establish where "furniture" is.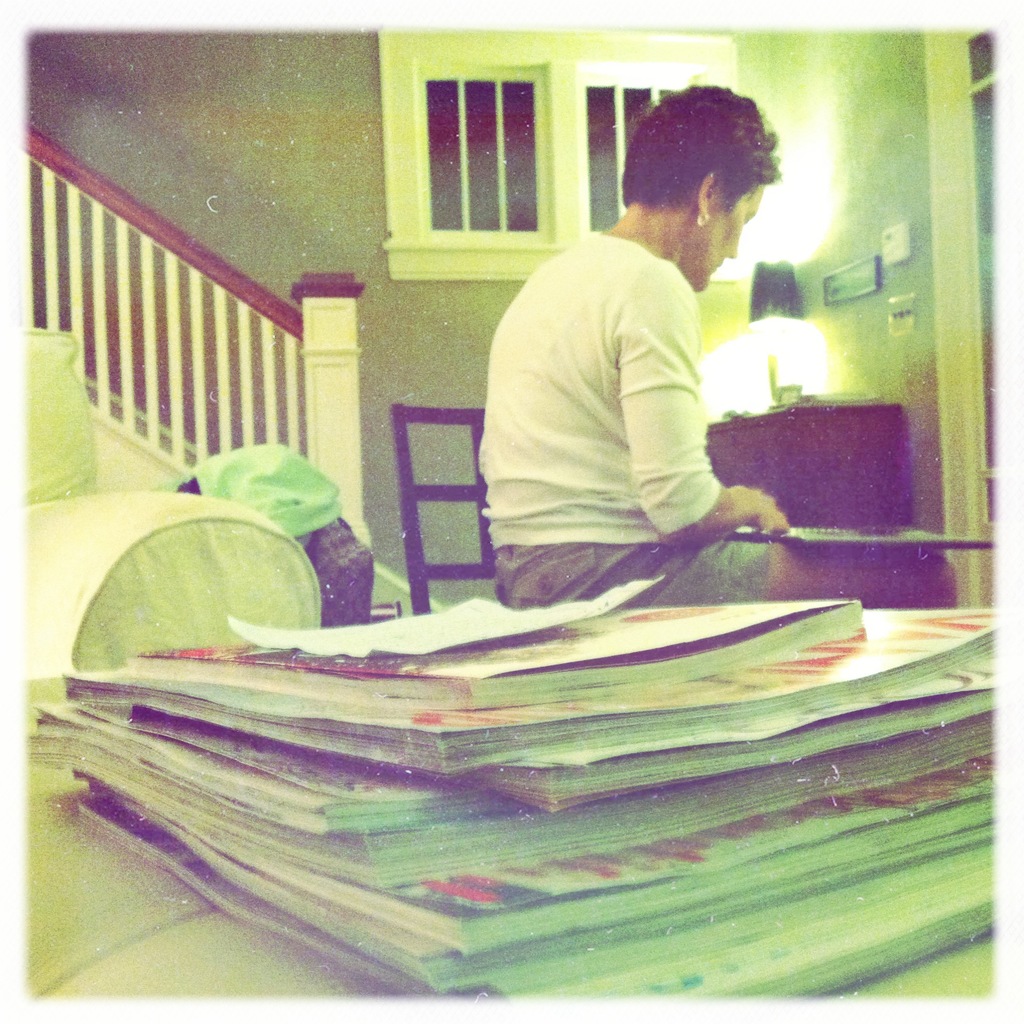
Established at [24,675,995,996].
